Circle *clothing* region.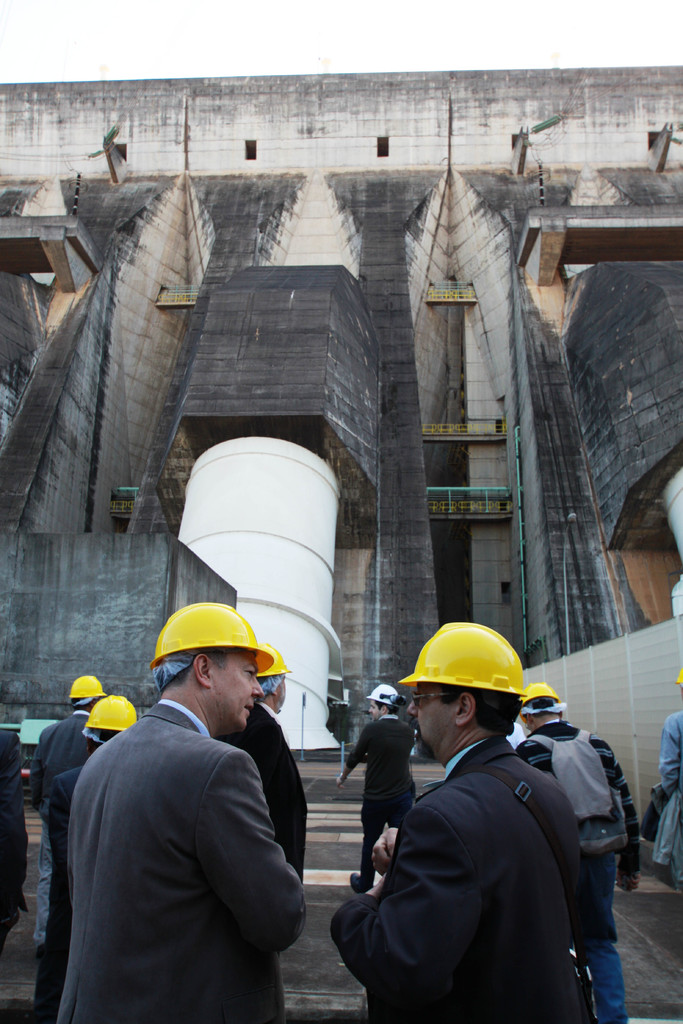
Region: [left=531, top=736, right=657, bottom=1004].
